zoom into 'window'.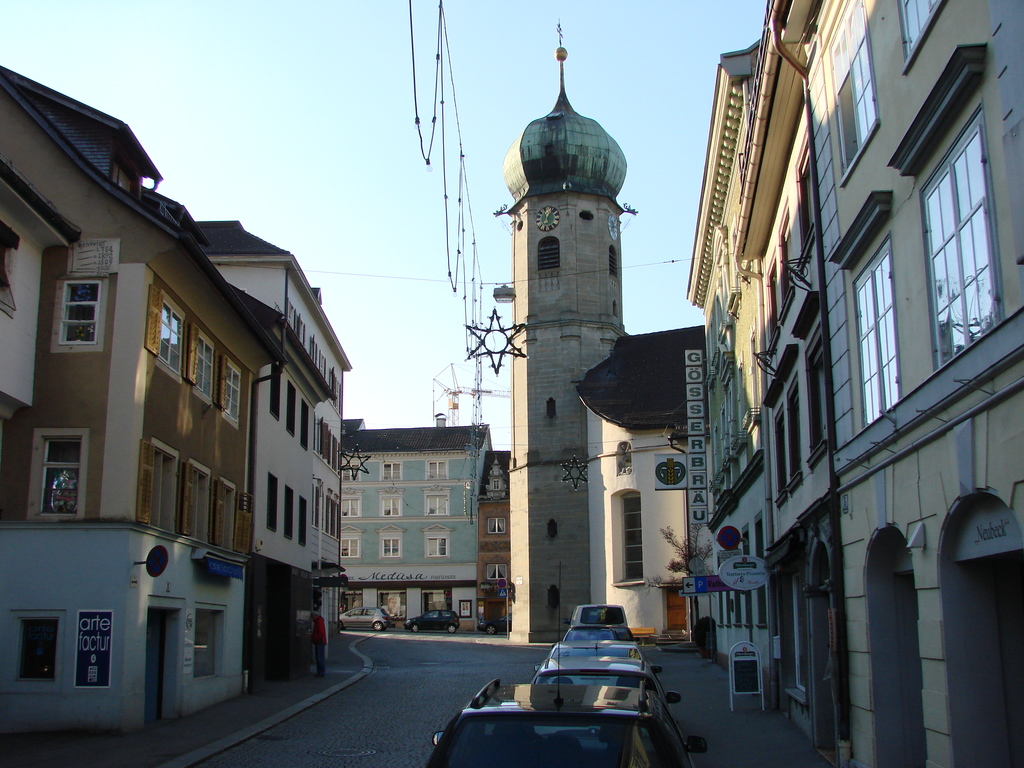
Zoom target: pyautogui.locateOnScreen(378, 488, 399, 516).
